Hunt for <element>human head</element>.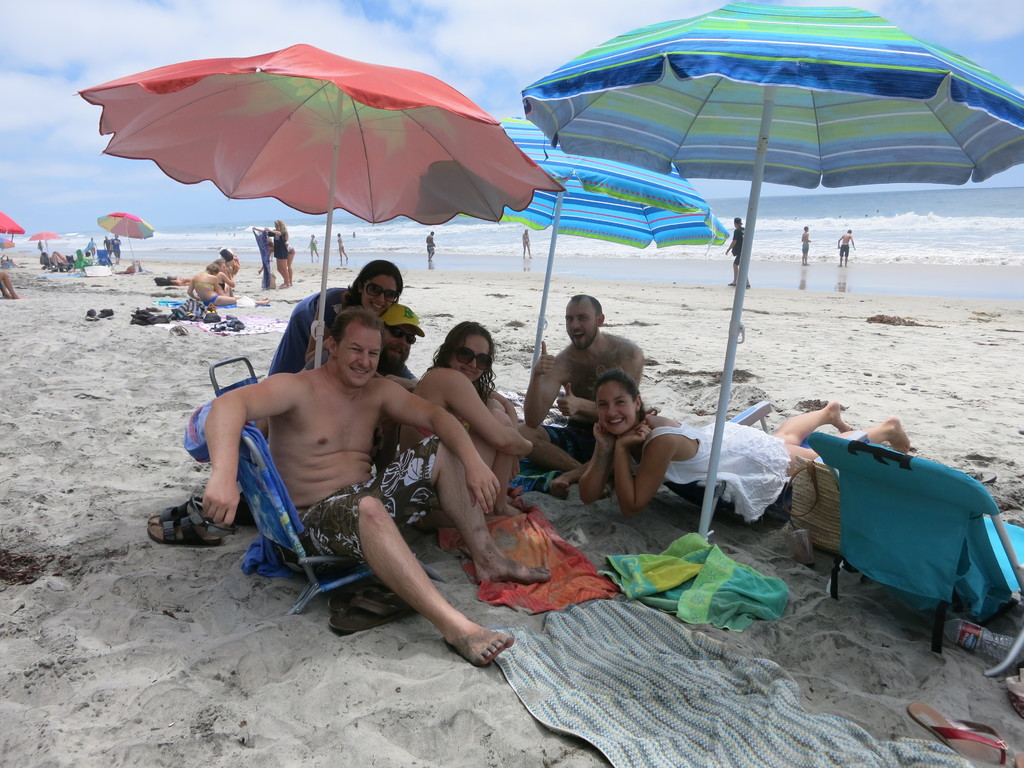
Hunted down at 383 298 424 364.
